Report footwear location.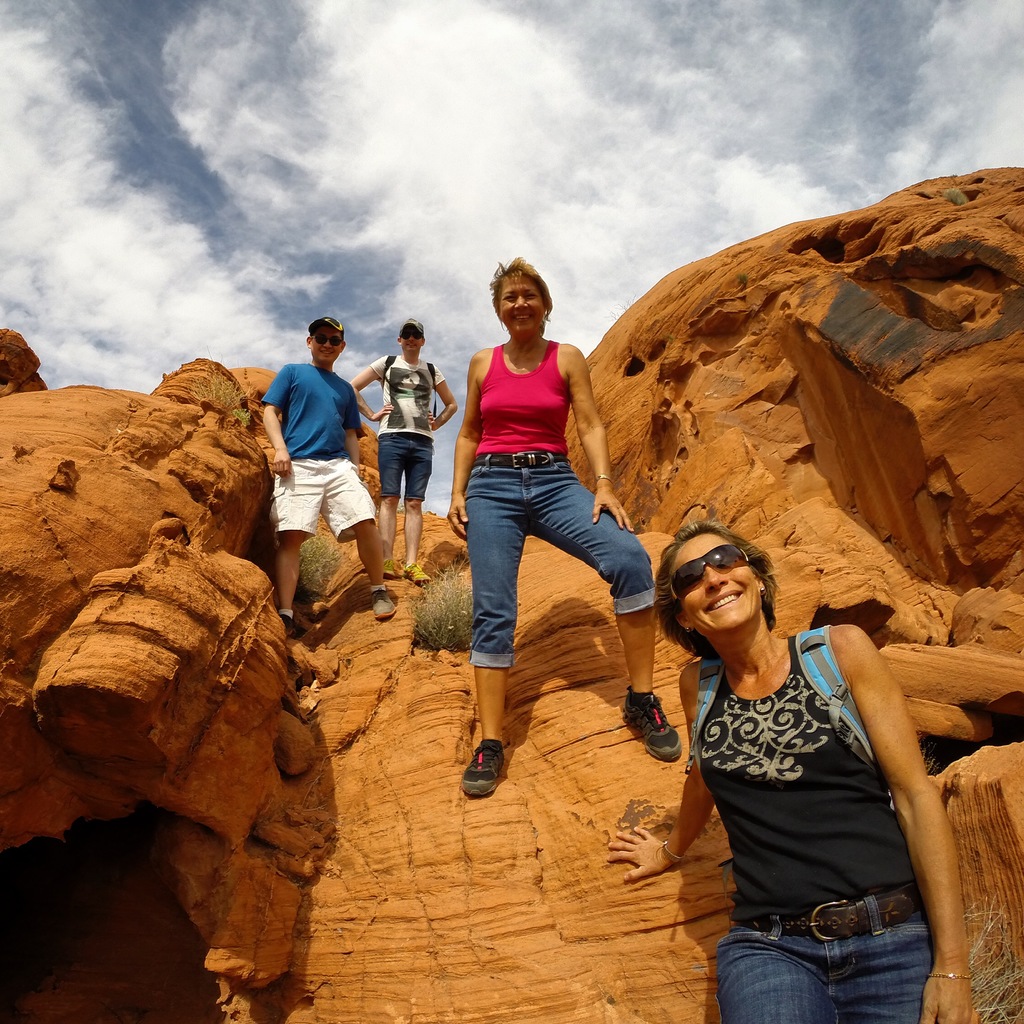
Report: (387, 558, 405, 578).
